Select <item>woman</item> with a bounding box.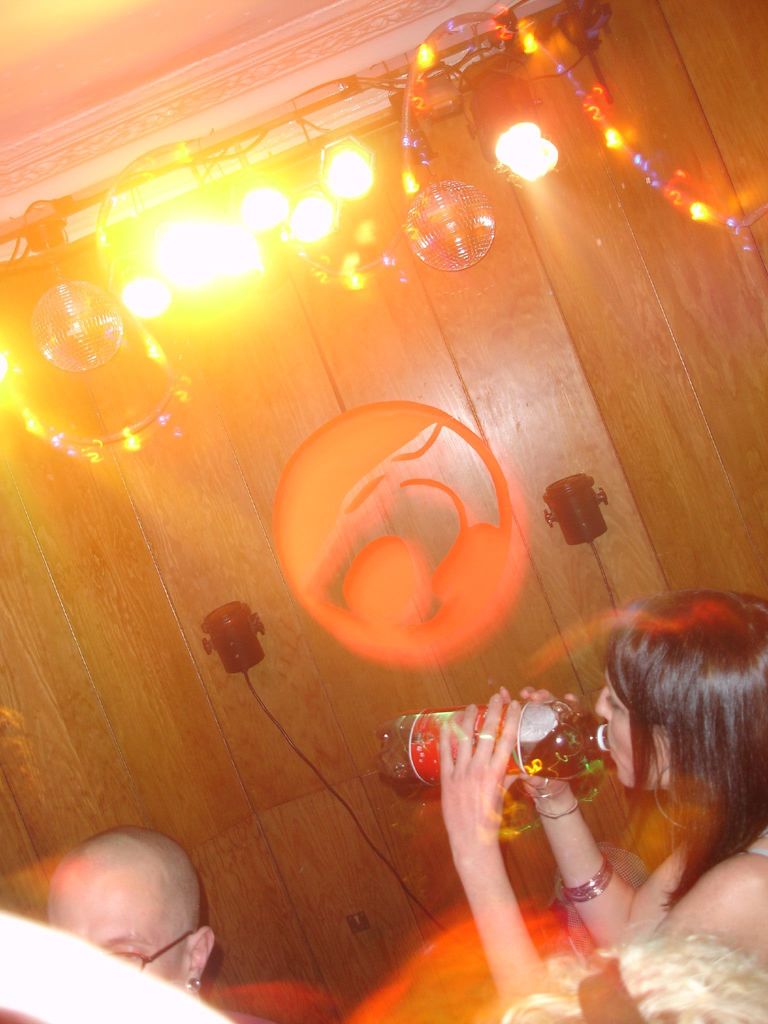
<bbox>424, 577, 727, 984</bbox>.
